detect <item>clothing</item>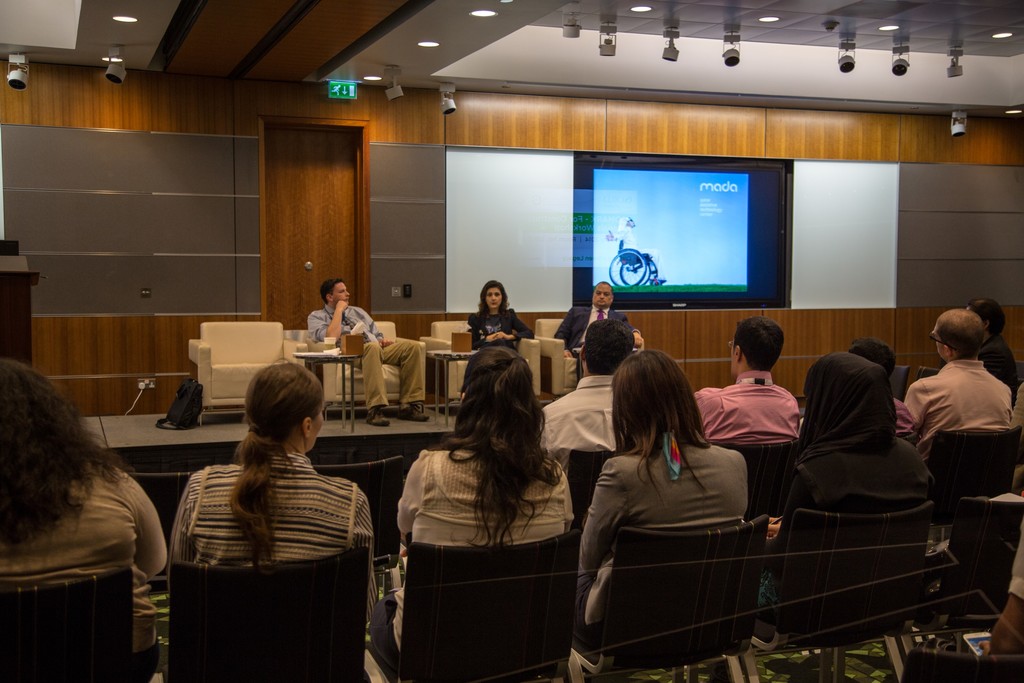
(1005,390,1023,436)
